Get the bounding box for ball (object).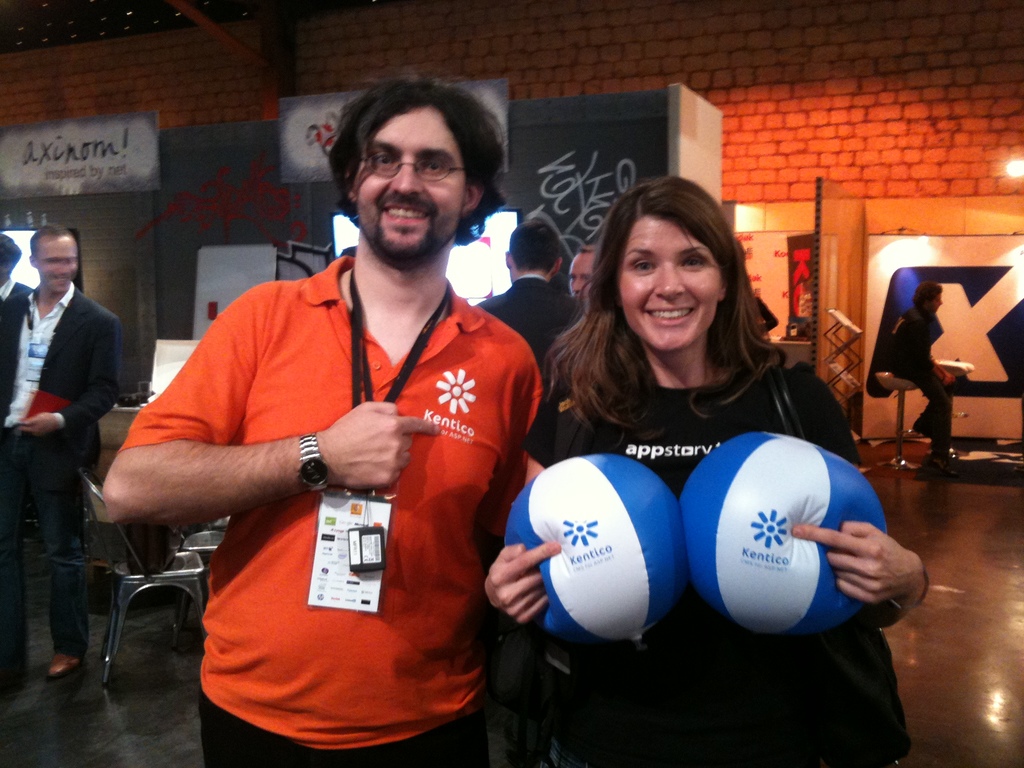
[680, 435, 892, 644].
